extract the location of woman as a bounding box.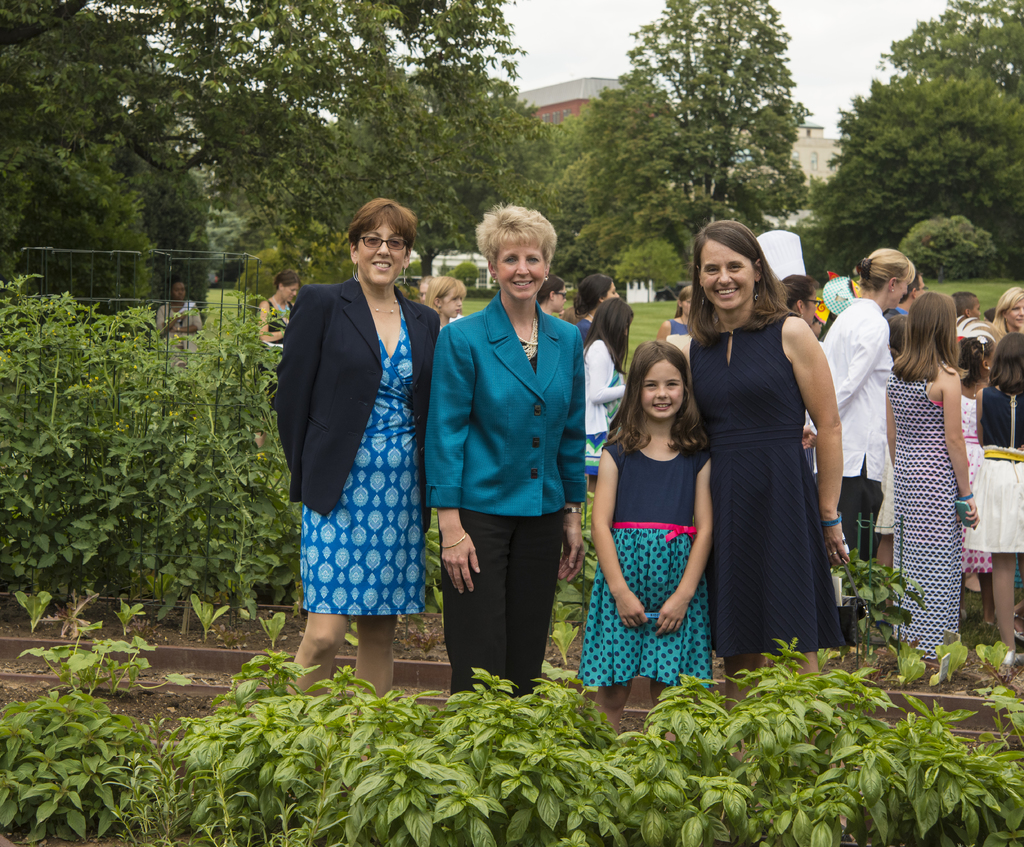
[417, 200, 590, 698].
